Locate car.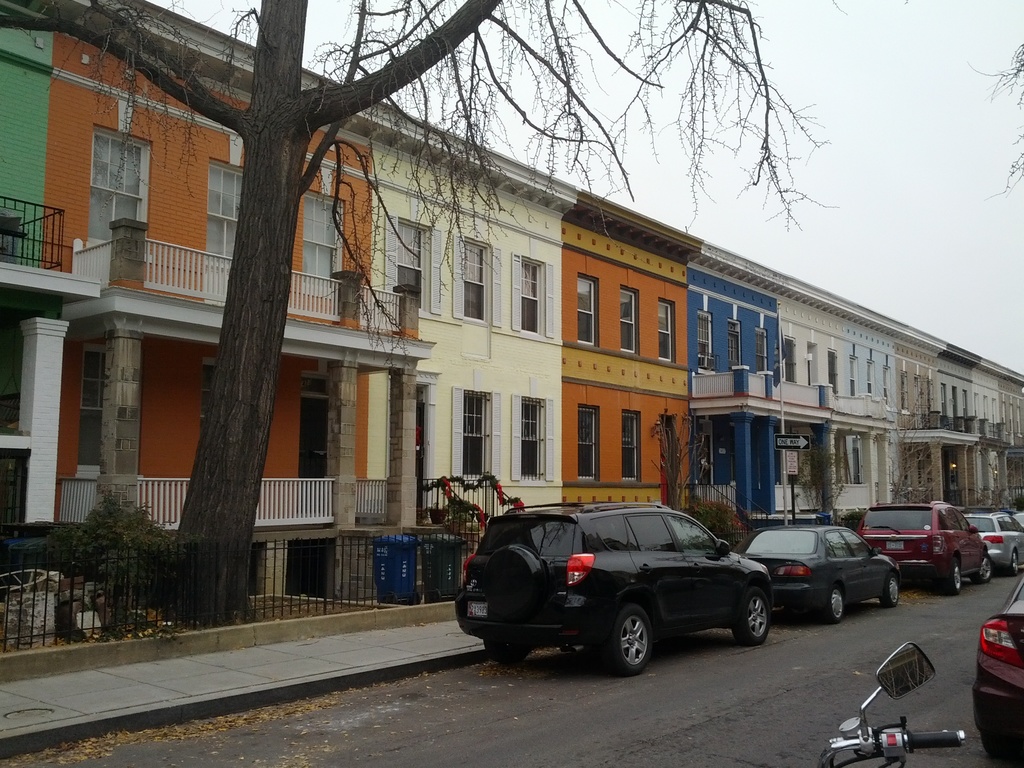
Bounding box: <box>861,499,993,590</box>.
